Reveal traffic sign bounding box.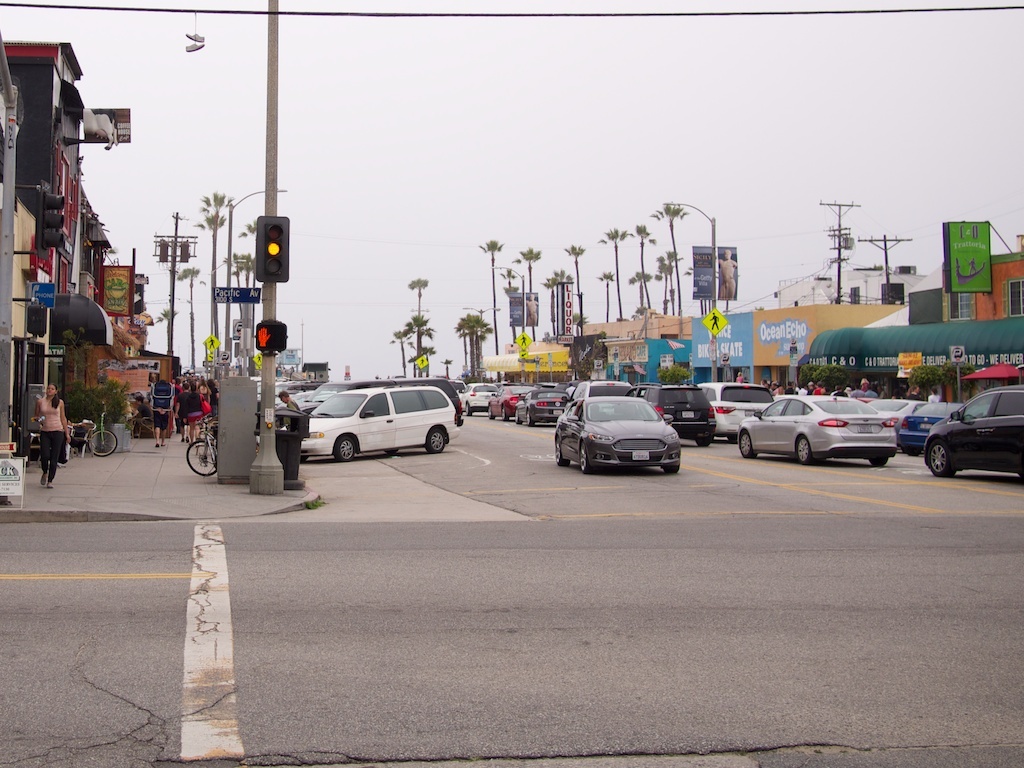
Revealed: detection(256, 315, 287, 354).
